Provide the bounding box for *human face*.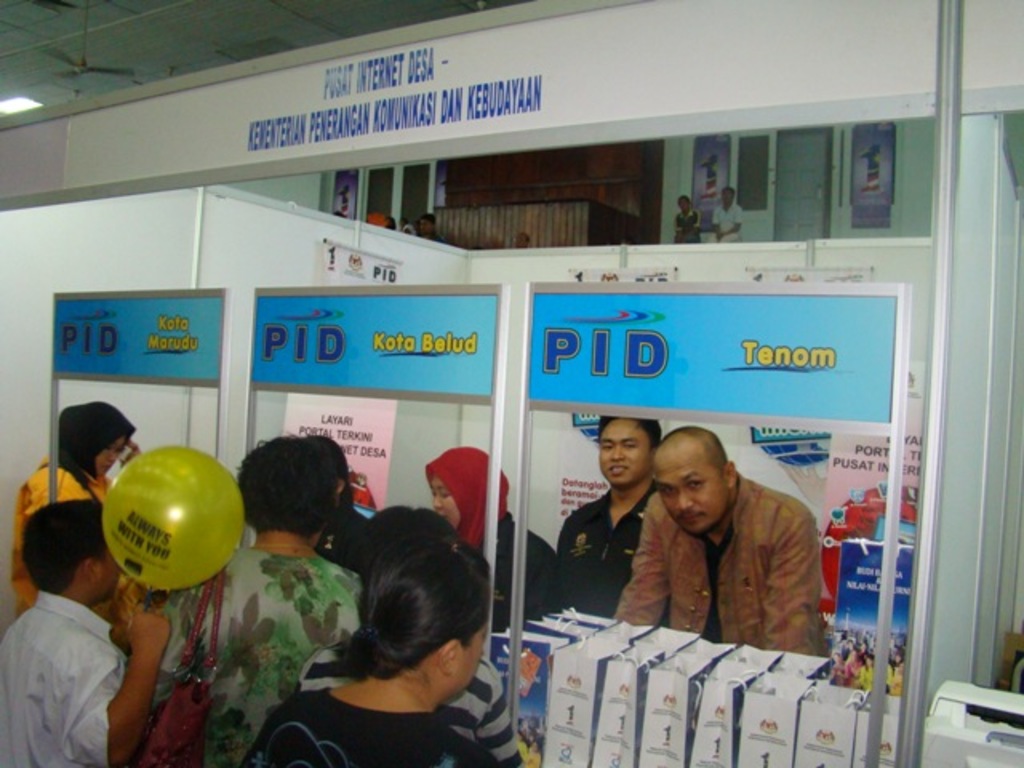
(592,416,650,483).
